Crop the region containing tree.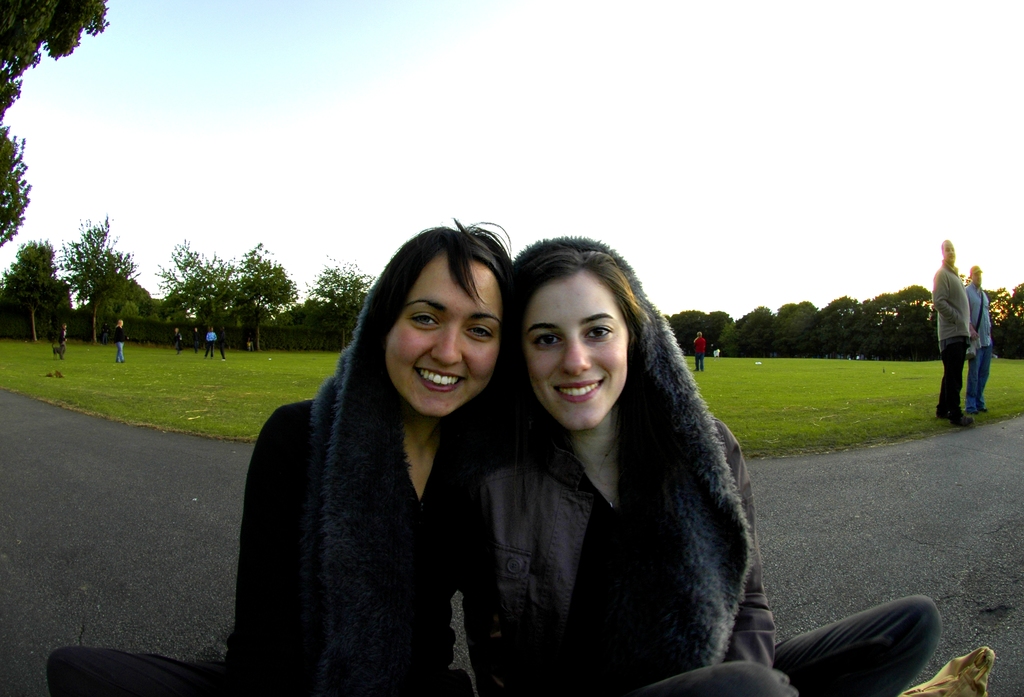
Crop region: crop(722, 300, 772, 356).
